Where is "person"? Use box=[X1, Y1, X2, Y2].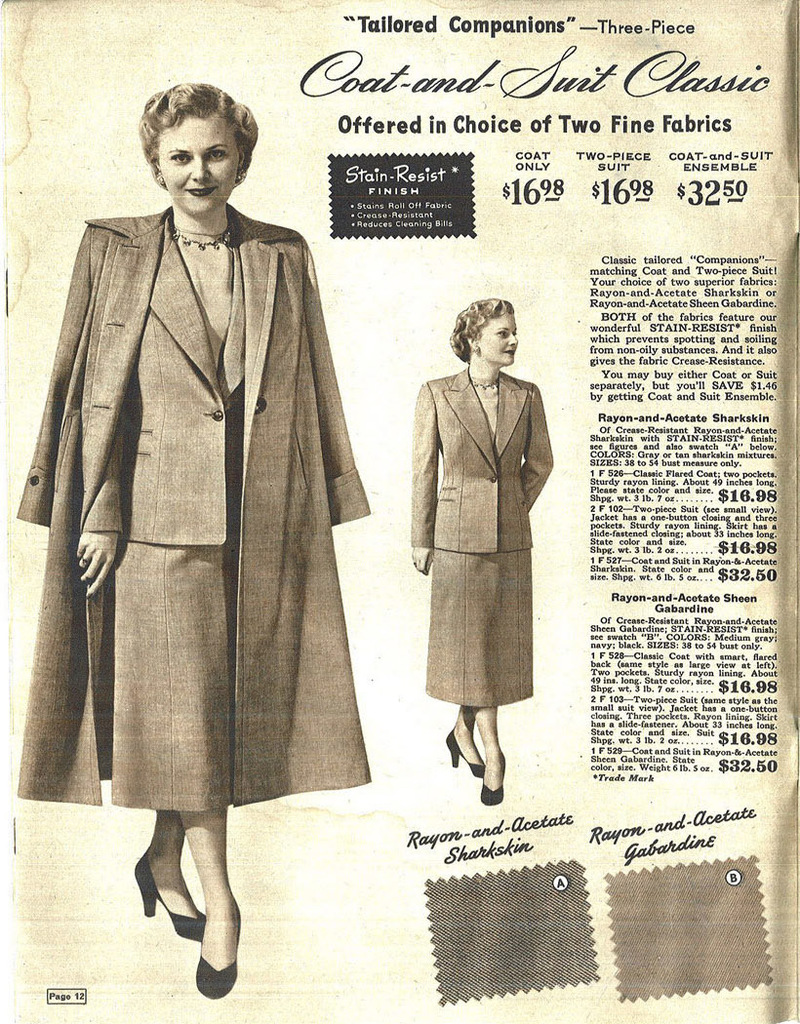
box=[15, 79, 371, 1001].
